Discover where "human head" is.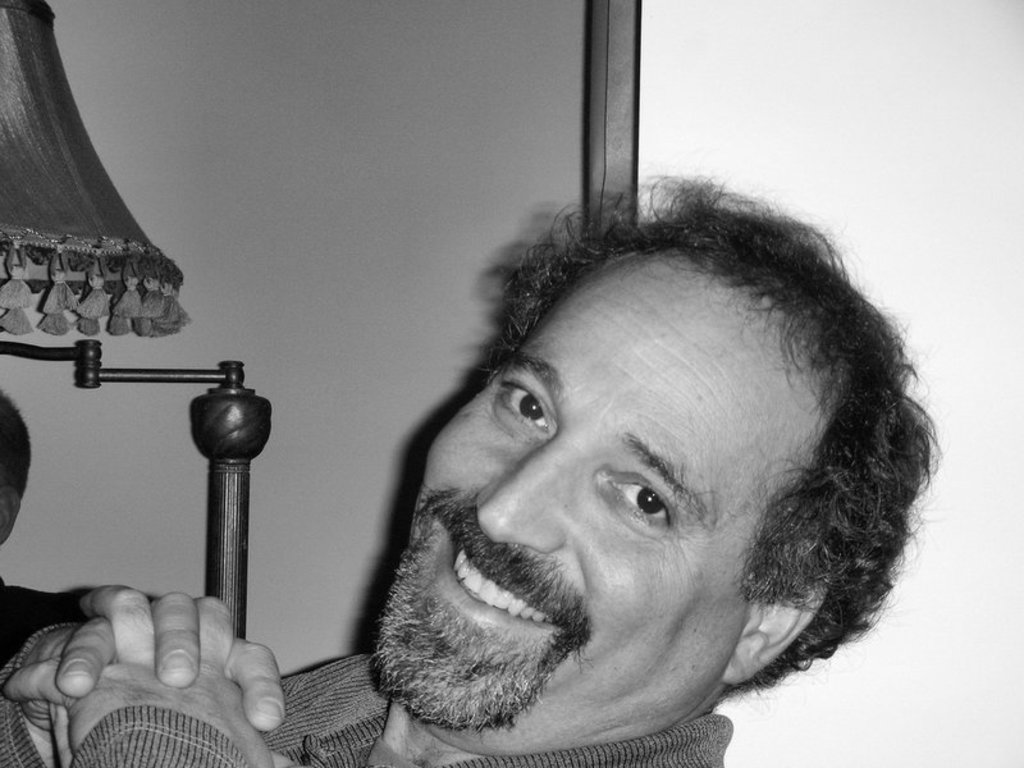
Discovered at x1=369, y1=228, x2=872, y2=746.
